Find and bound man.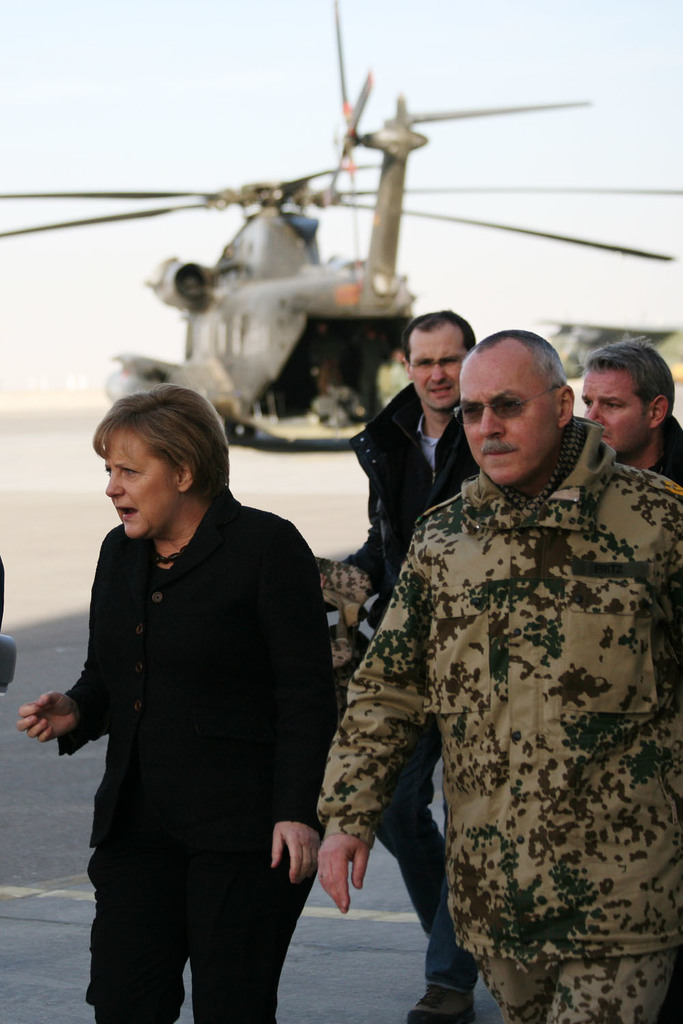
Bound: (344, 310, 493, 1023).
